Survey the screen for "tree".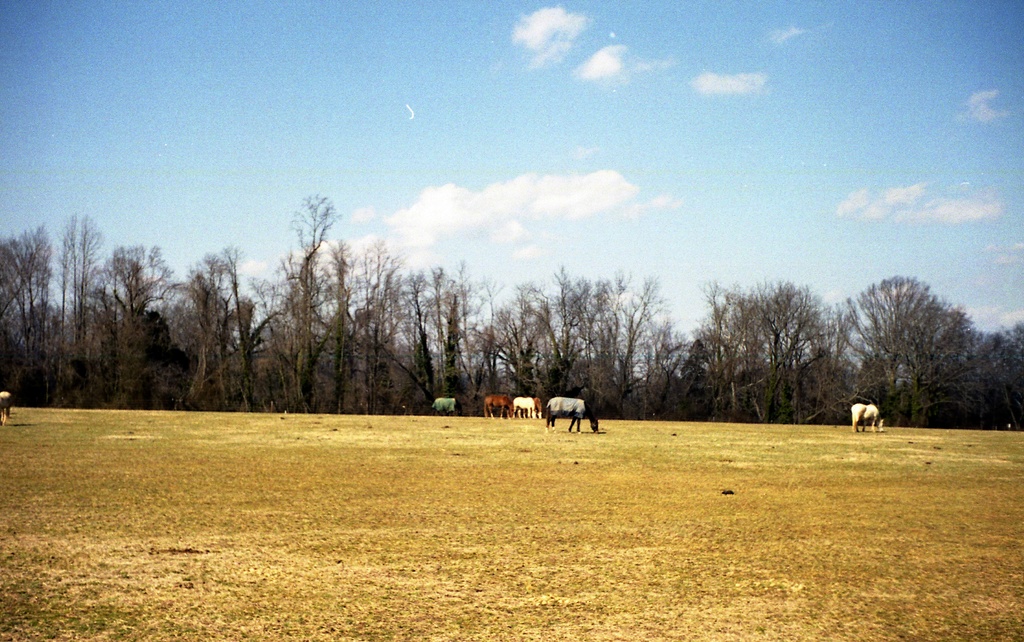
Survey found: (left=837, top=259, right=983, bottom=431).
